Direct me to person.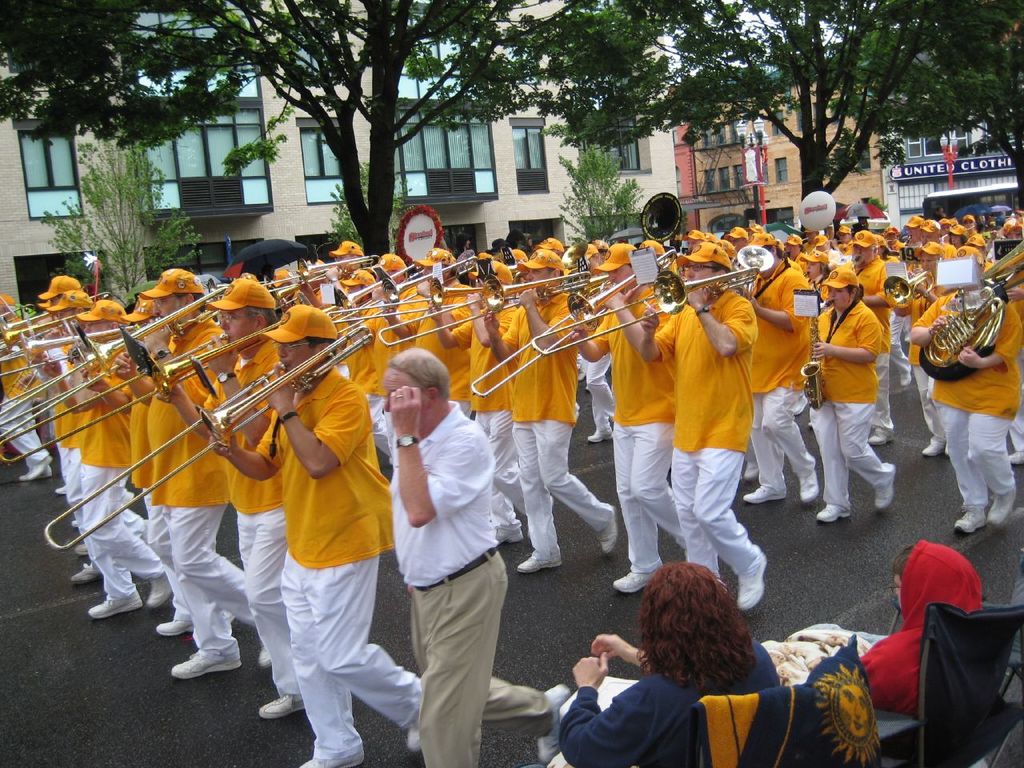
Direction: region(638, 234, 762, 610).
